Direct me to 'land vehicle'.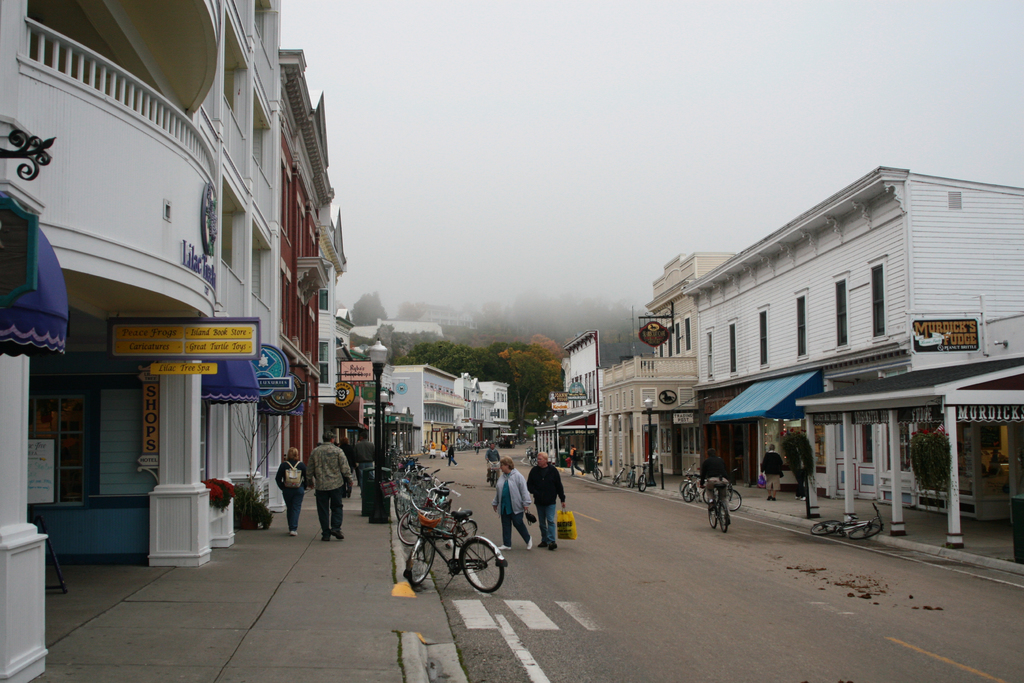
Direction: [595,459,600,478].
